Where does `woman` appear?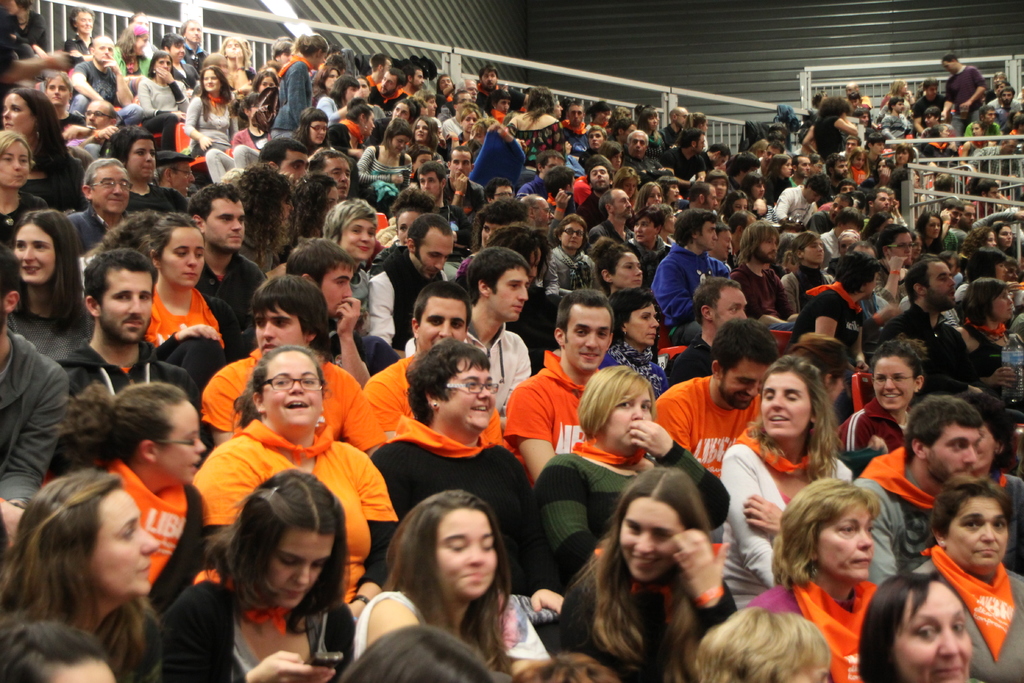
Appears at <bbox>340, 339, 563, 609</bbox>.
